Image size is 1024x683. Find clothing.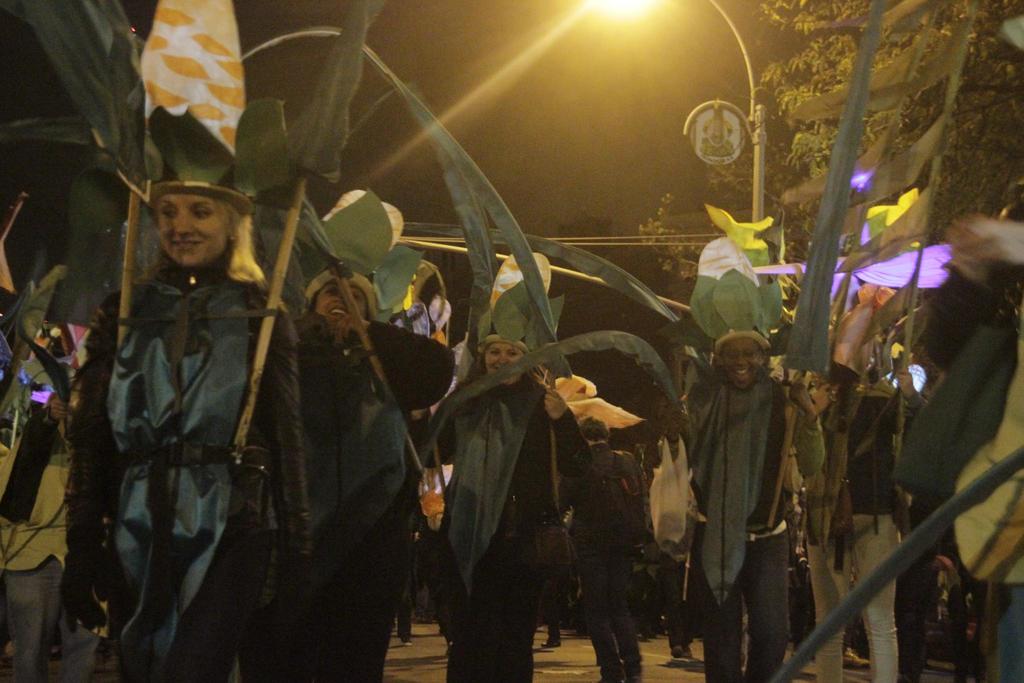
[x1=250, y1=305, x2=457, y2=682].
